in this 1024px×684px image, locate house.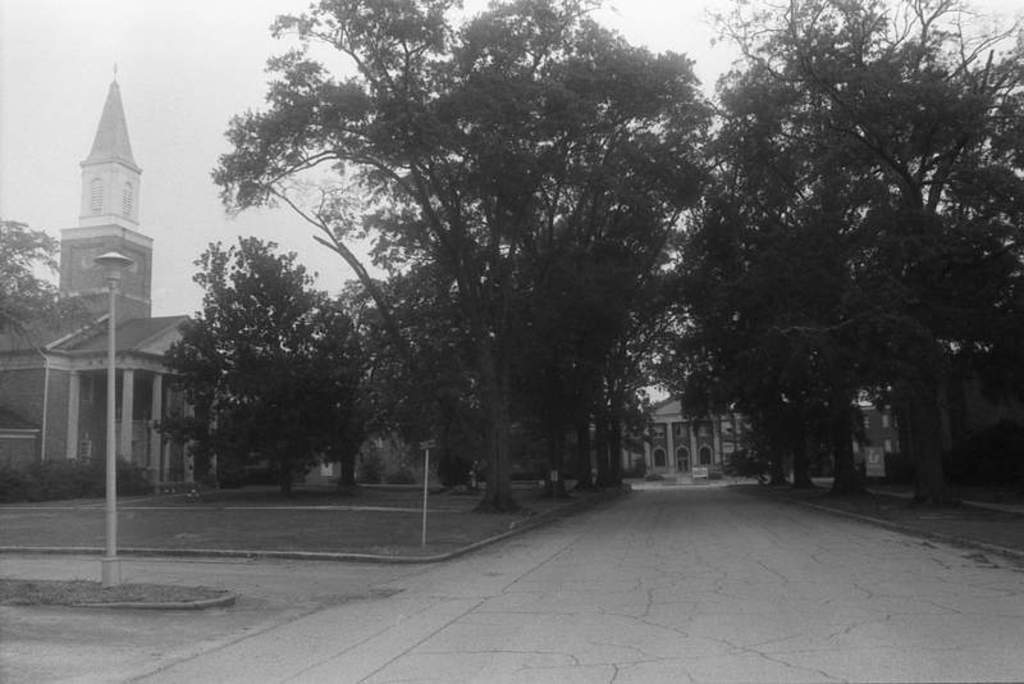
Bounding box: [left=31, top=56, right=192, bottom=494].
